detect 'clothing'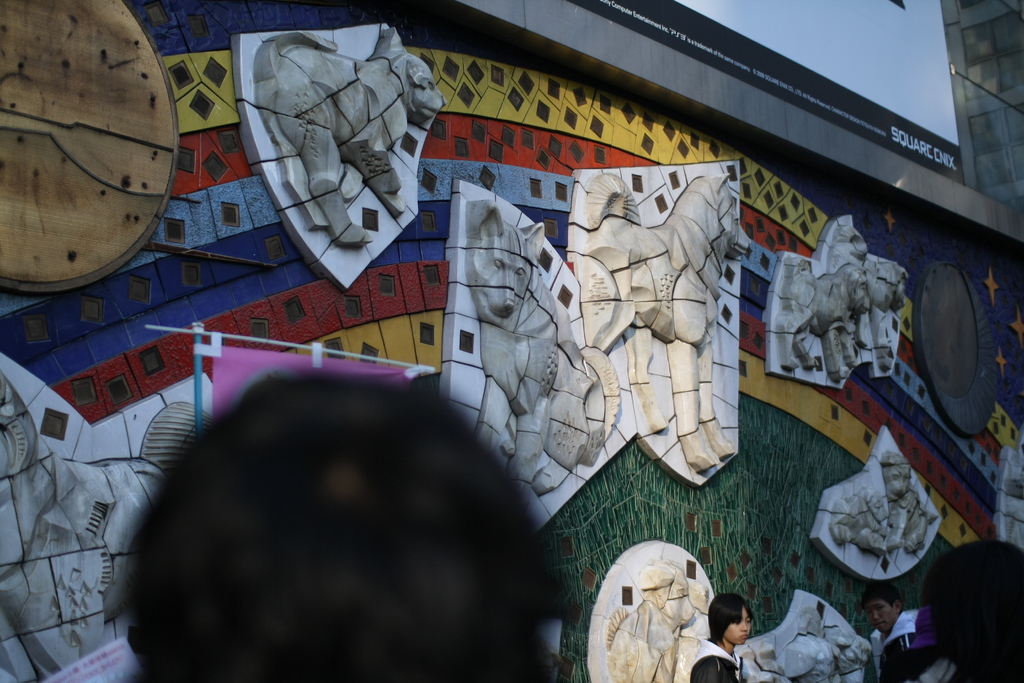
873,609,944,682
